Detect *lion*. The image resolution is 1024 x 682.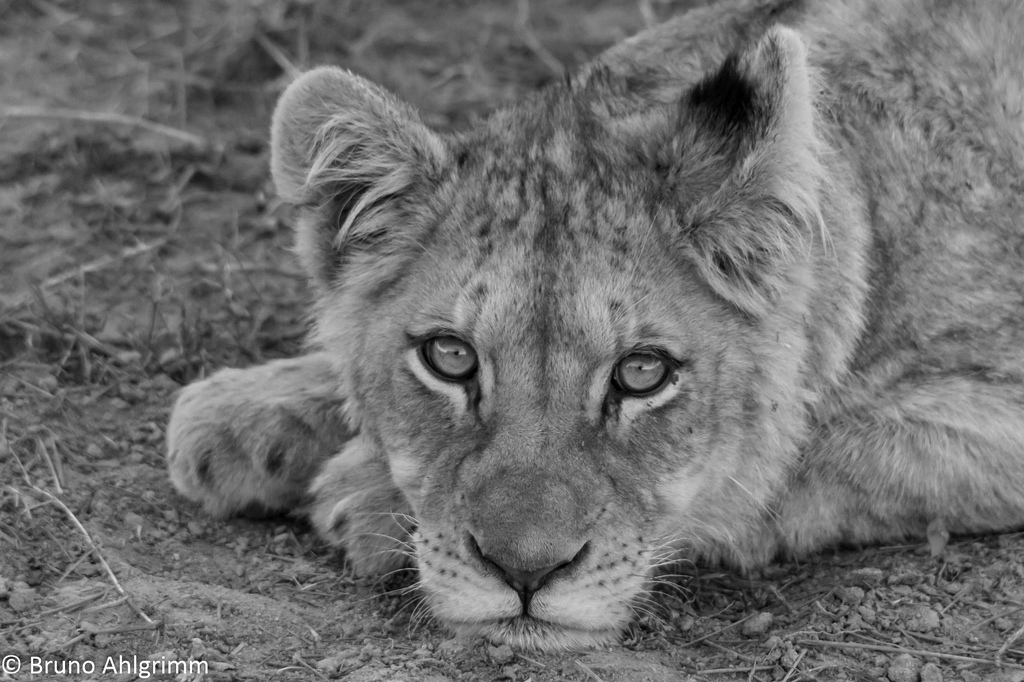
165,0,1023,641.
